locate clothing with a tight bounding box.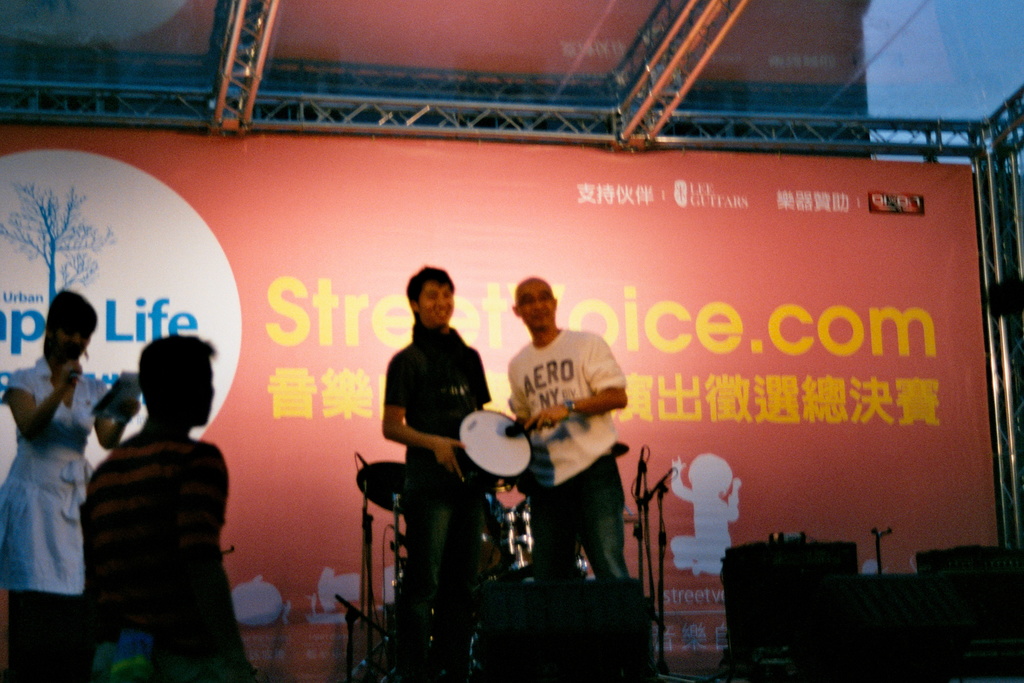
pyautogui.locateOnScreen(0, 359, 113, 599).
